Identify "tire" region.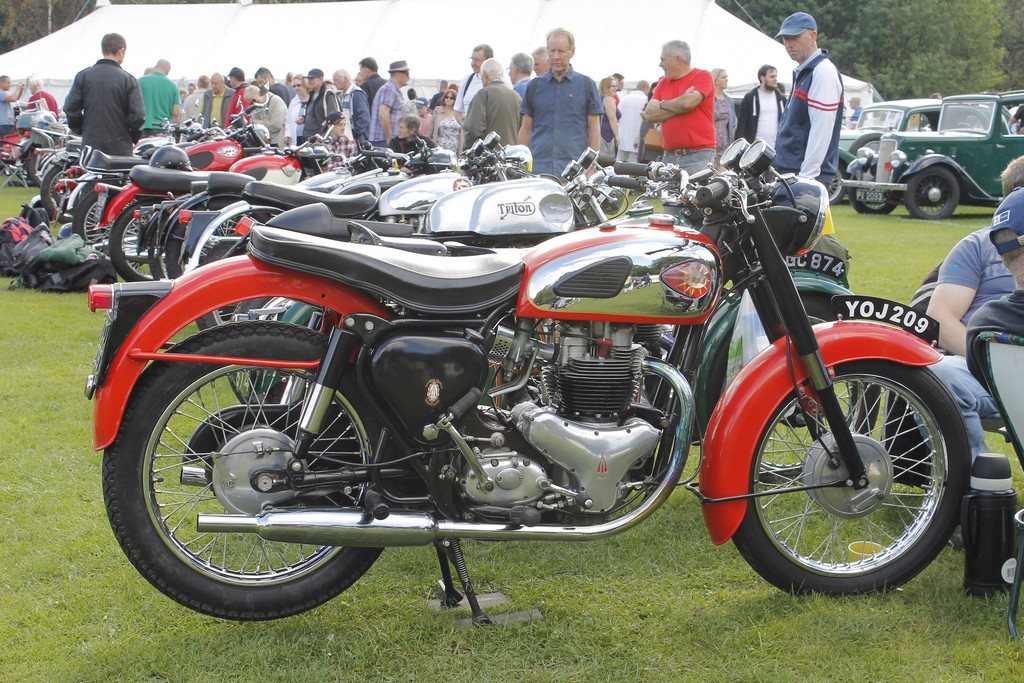
Region: box(827, 171, 845, 205).
